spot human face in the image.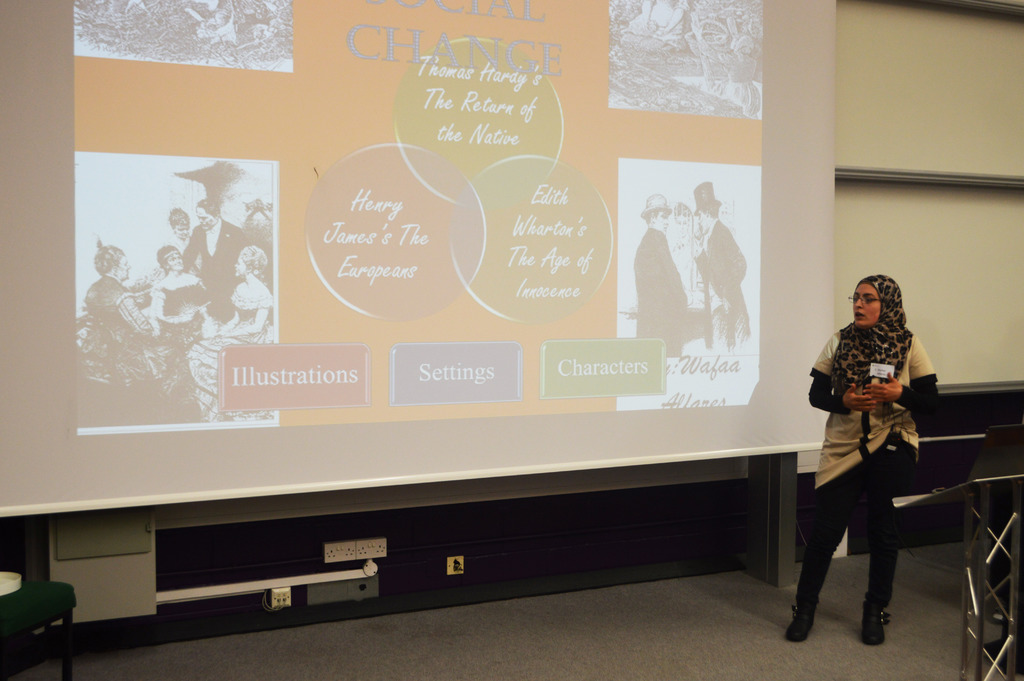
human face found at {"x1": 698, "y1": 208, "x2": 710, "y2": 230}.
